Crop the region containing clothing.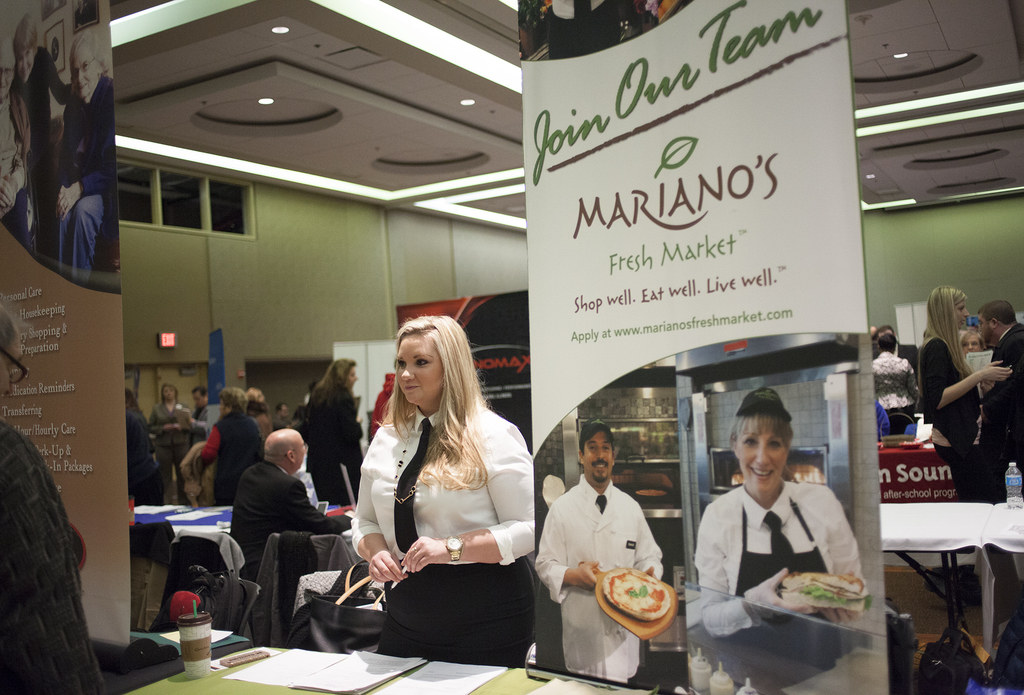
Crop region: rect(357, 391, 542, 652).
